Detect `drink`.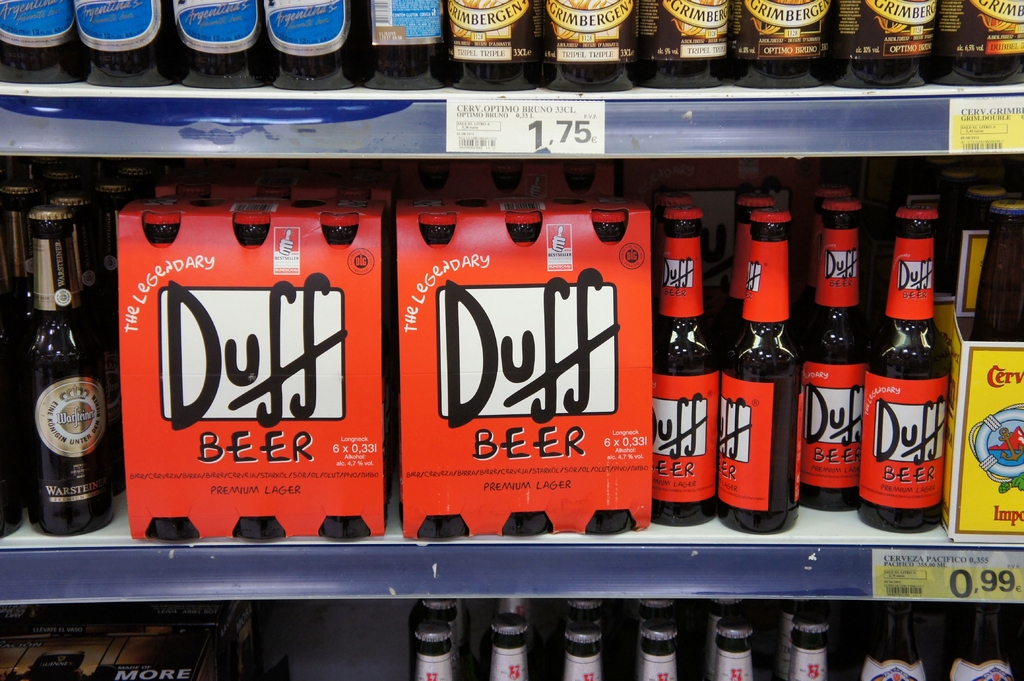
Detected at l=22, t=214, r=99, b=532.
